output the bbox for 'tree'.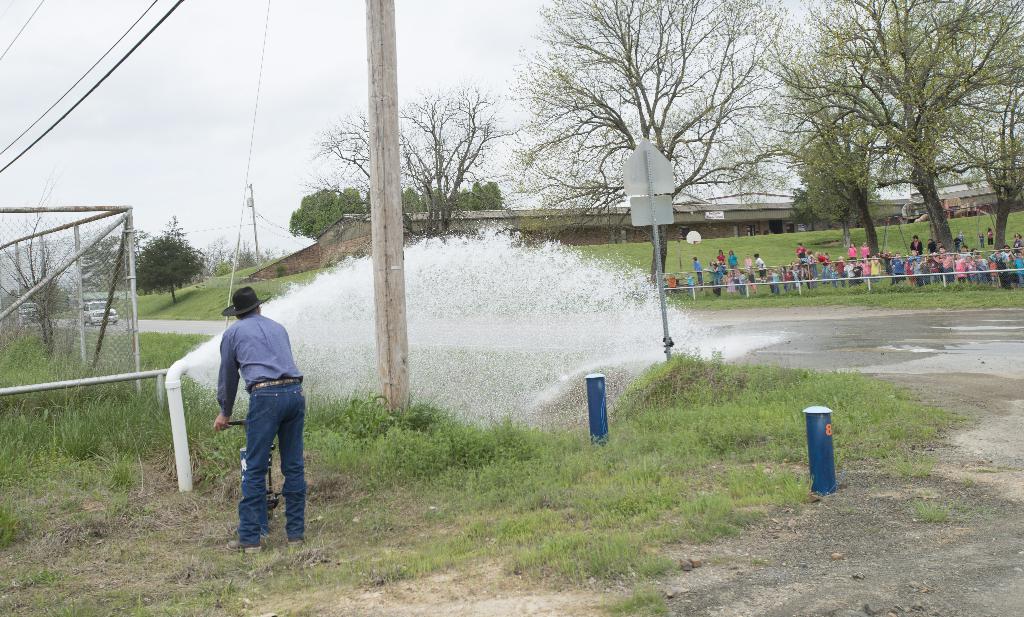
l=931, t=57, r=1023, b=252.
